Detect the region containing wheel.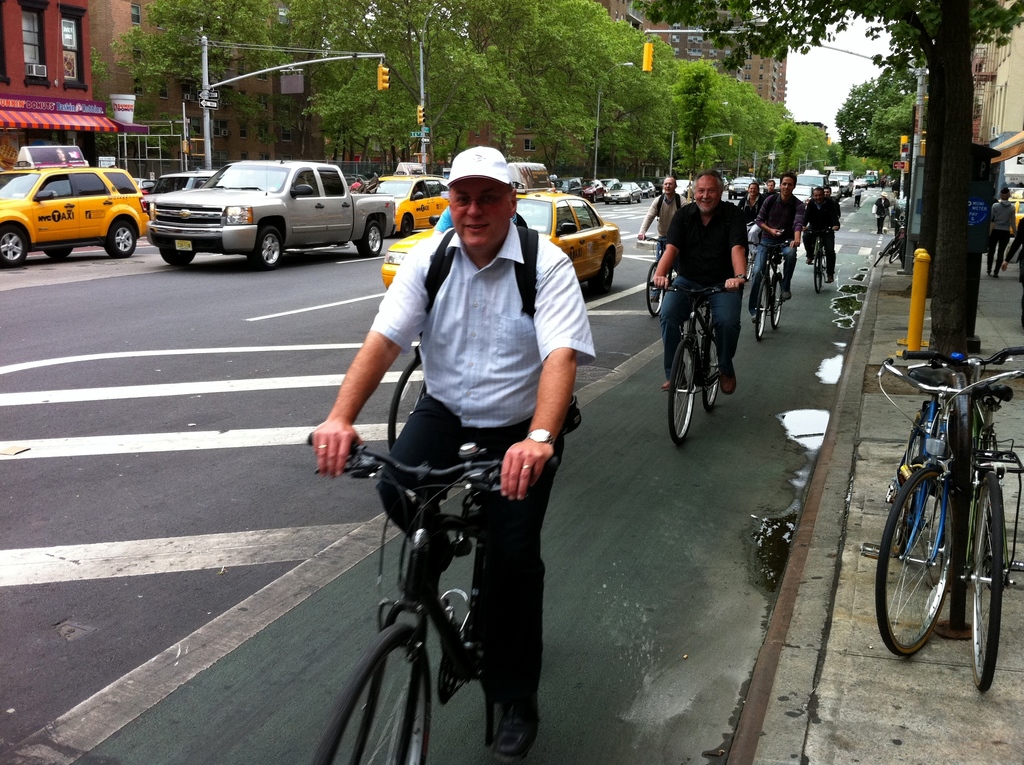
728,194,733,199.
